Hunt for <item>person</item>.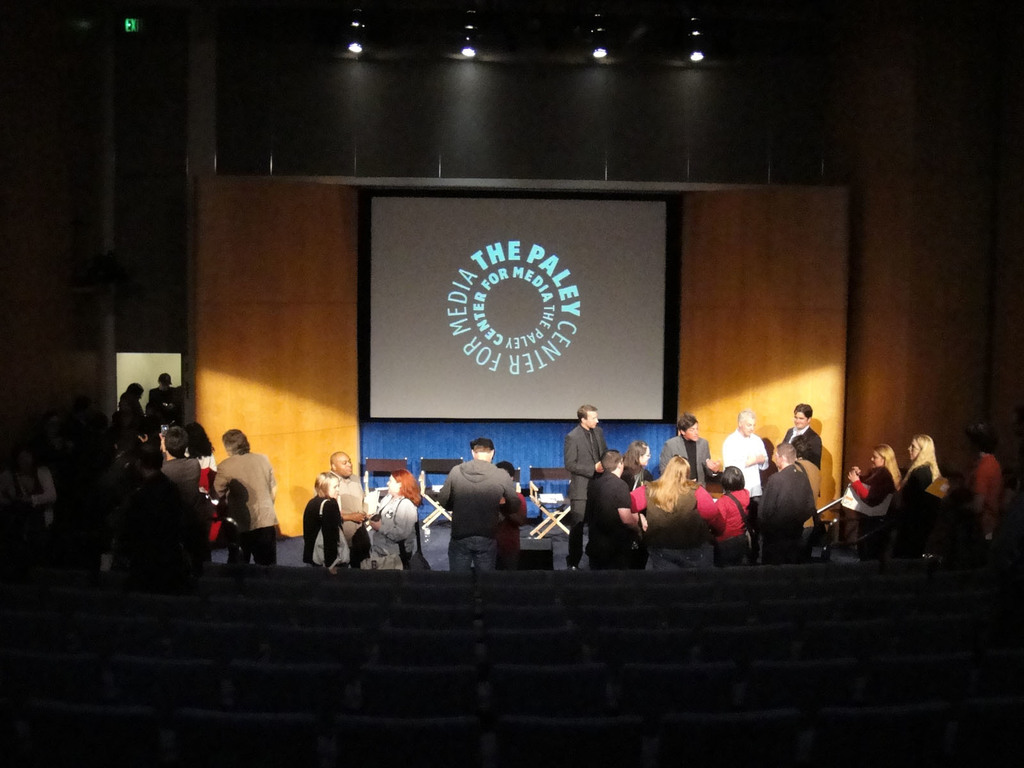
Hunted down at box=[944, 420, 1000, 566].
